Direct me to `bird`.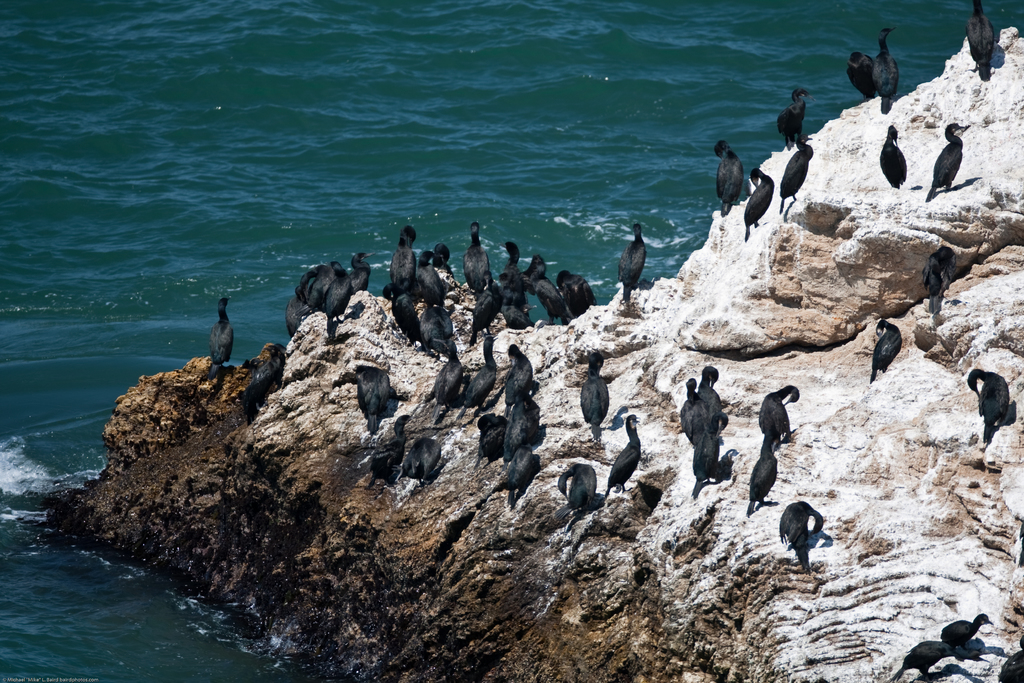
Direction: rect(372, 418, 410, 490).
